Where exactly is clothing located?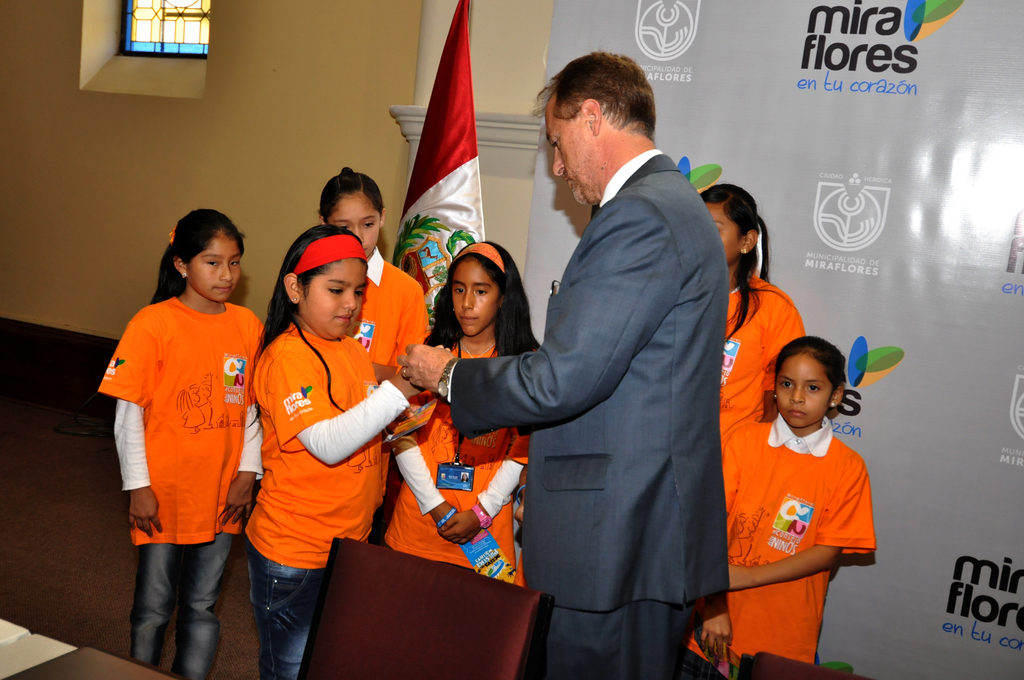
Its bounding box is 345/240/430/537.
